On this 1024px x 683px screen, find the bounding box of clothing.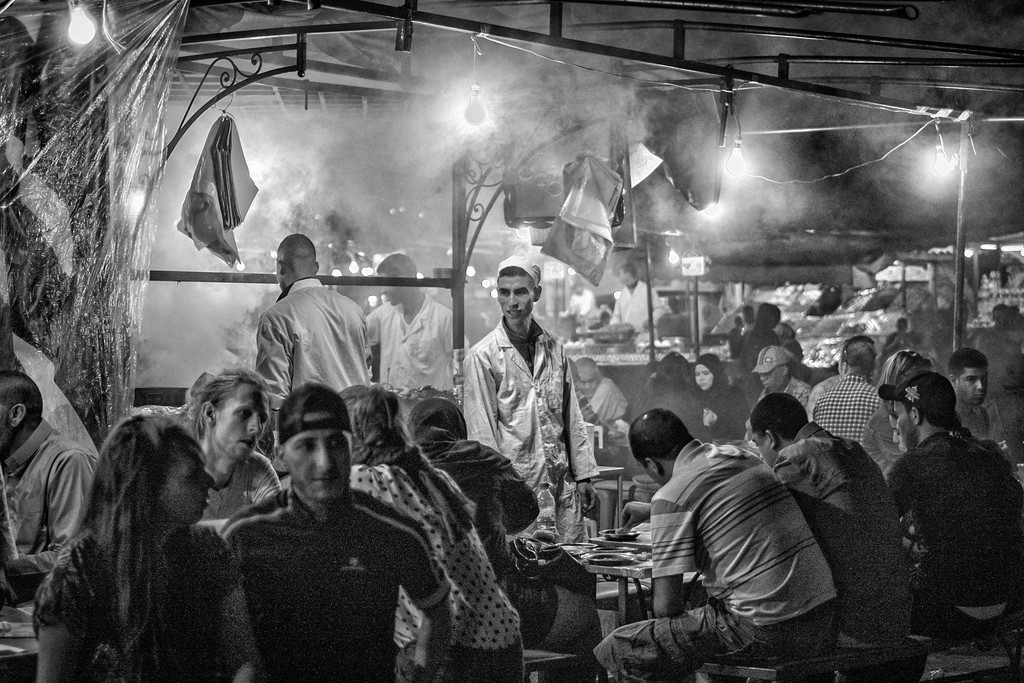
Bounding box: left=345, top=439, right=530, bottom=682.
